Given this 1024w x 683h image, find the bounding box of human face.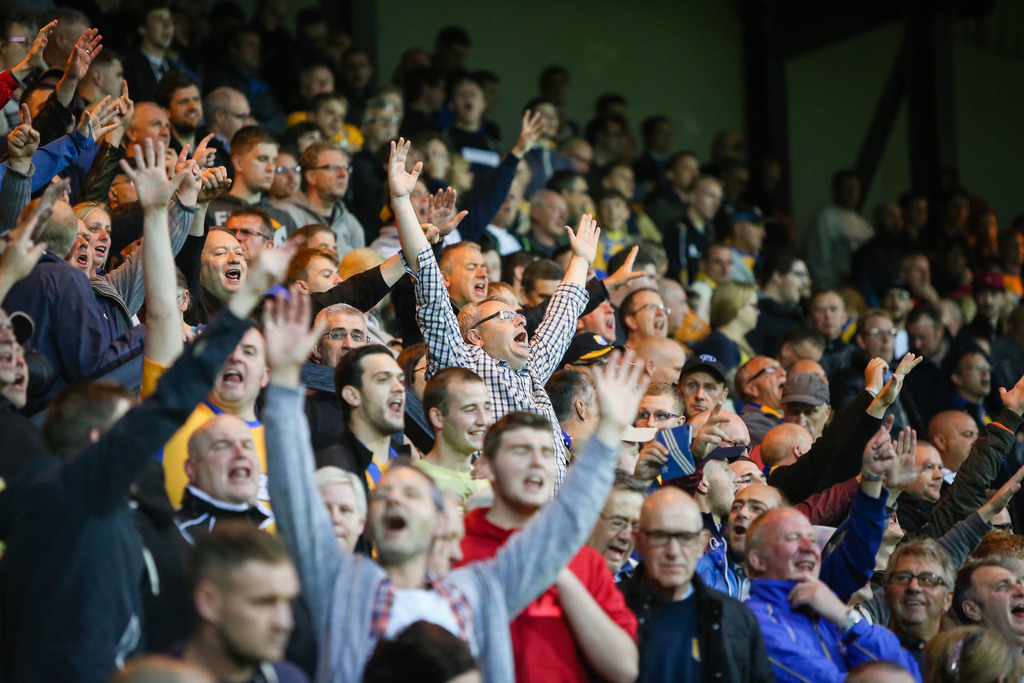
Rect(320, 315, 364, 371).
